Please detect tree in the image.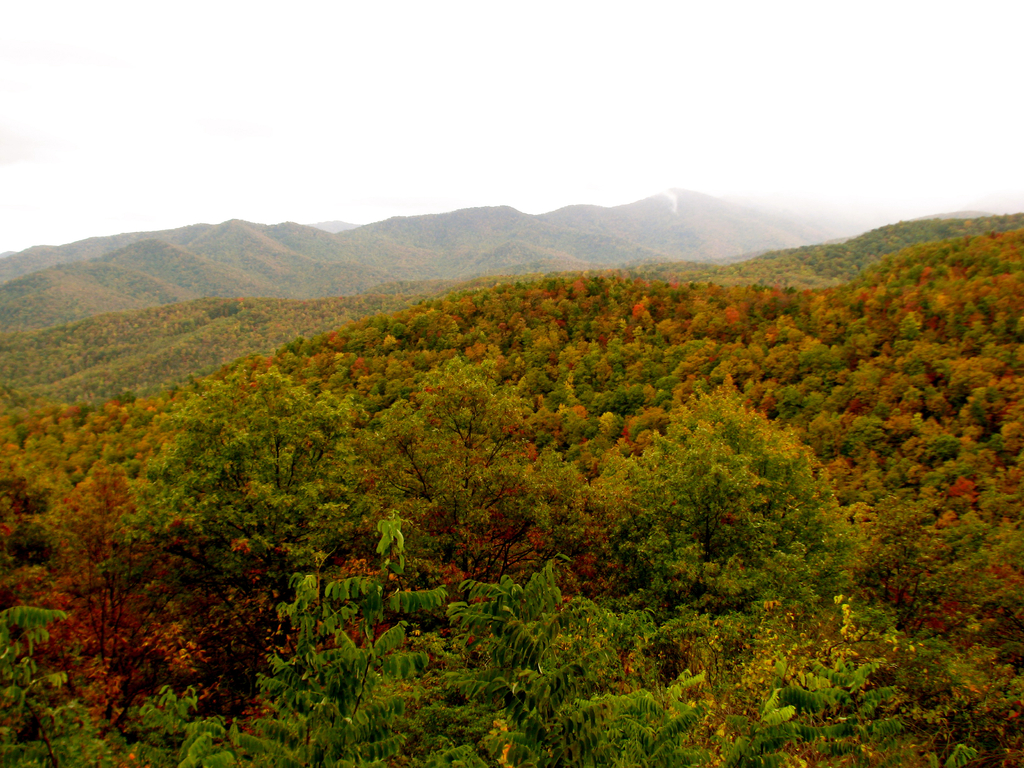
bbox=(0, 608, 122, 767).
